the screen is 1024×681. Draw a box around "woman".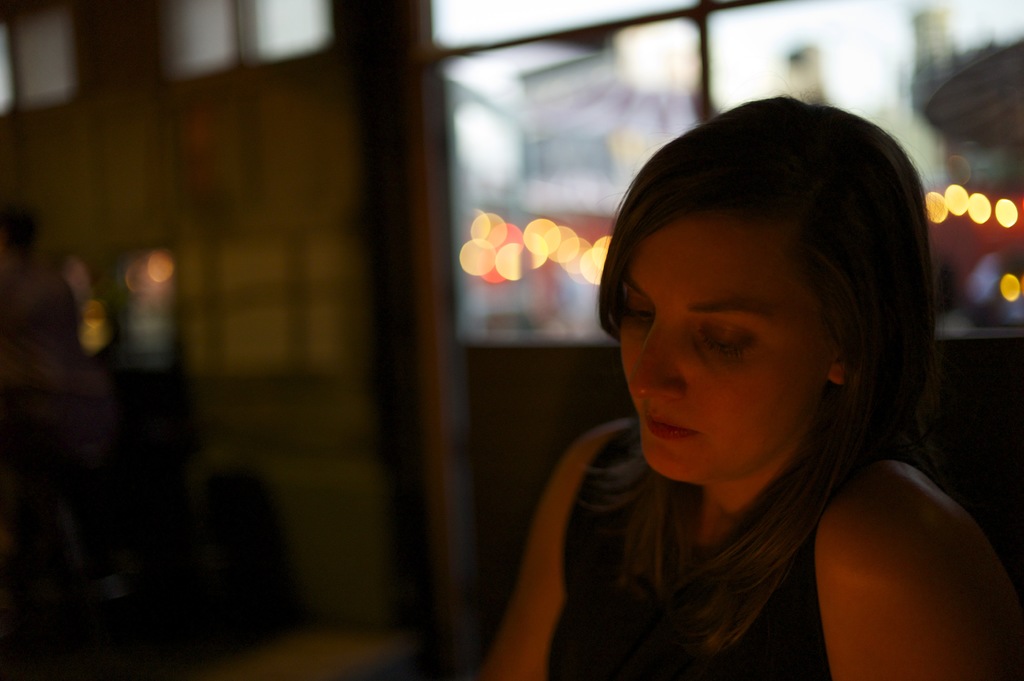
BBox(458, 102, 997, 669).
